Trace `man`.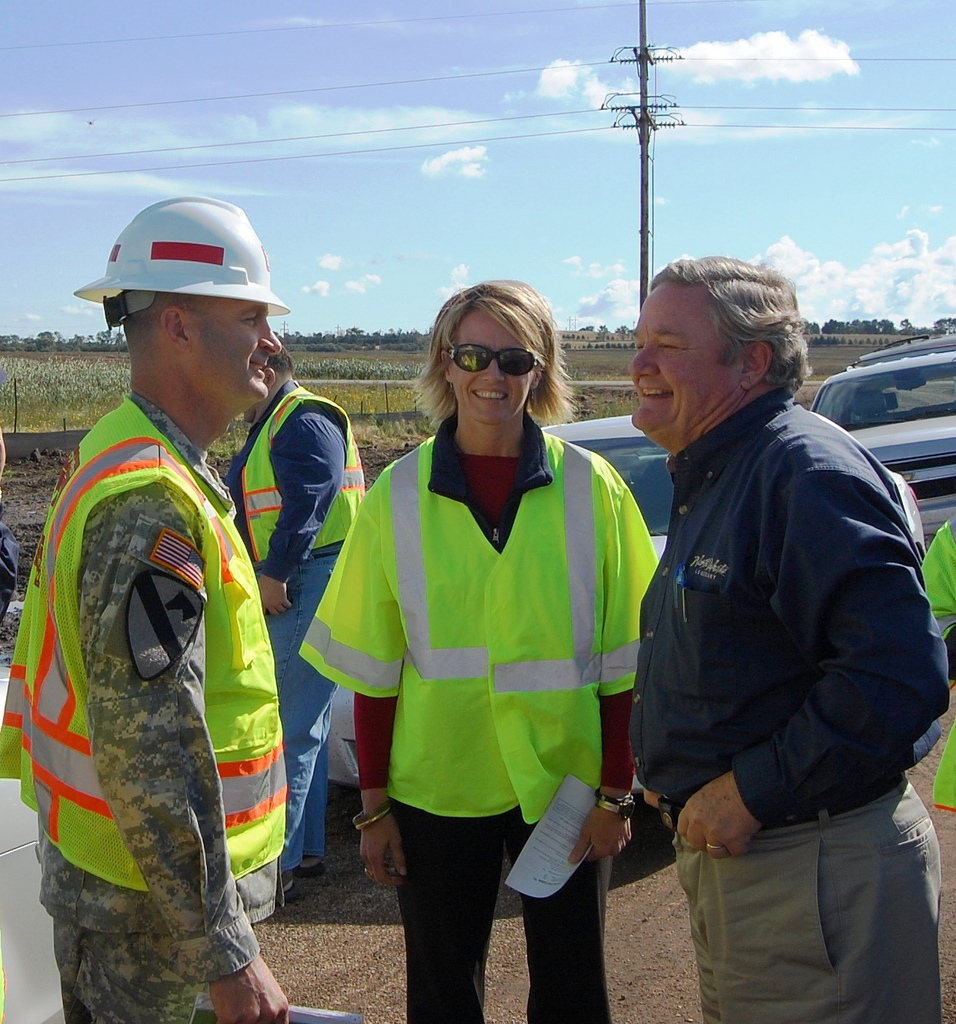
Traced to detection(202, 346, 380, 896).
